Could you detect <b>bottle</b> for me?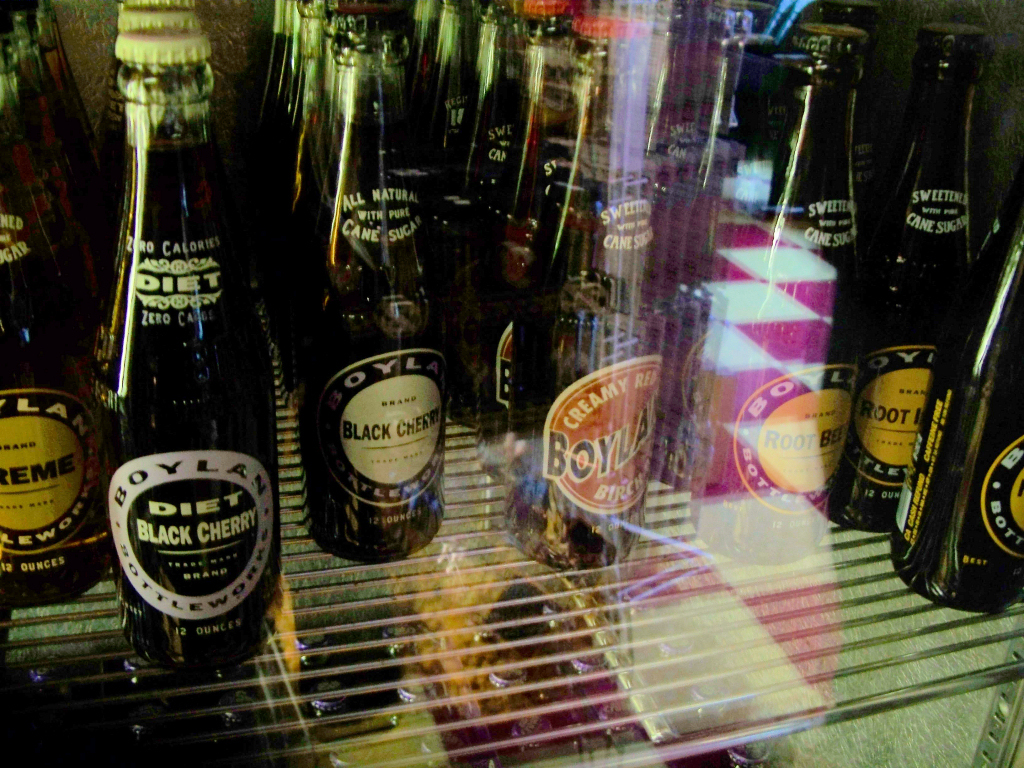
Detection result: [677,14,869,567].
